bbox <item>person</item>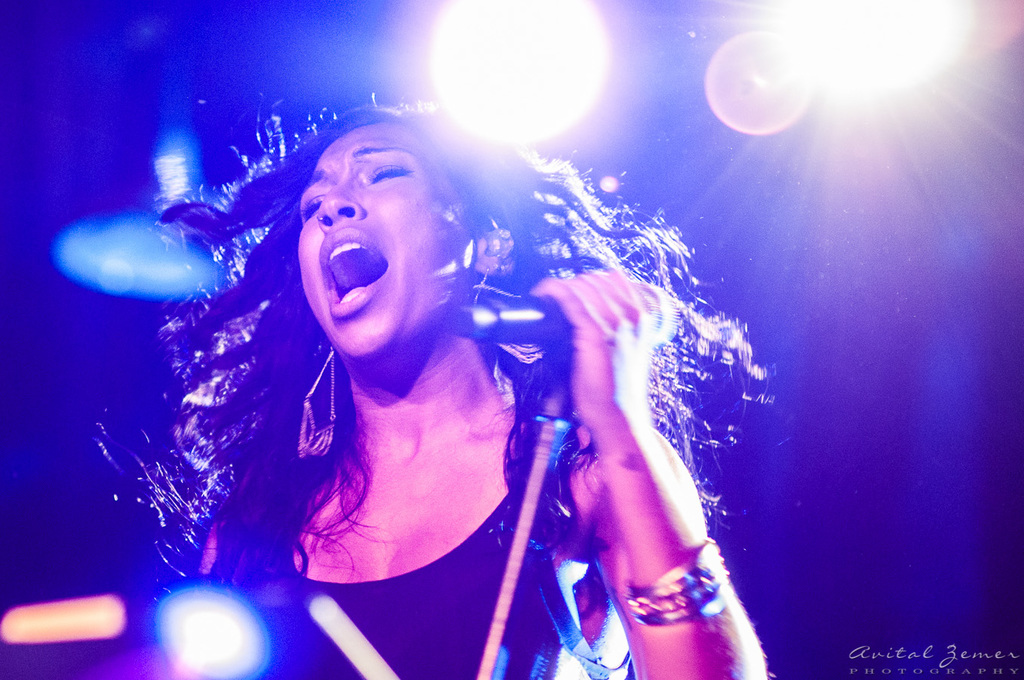
locate(219, 81, 784, 679)
